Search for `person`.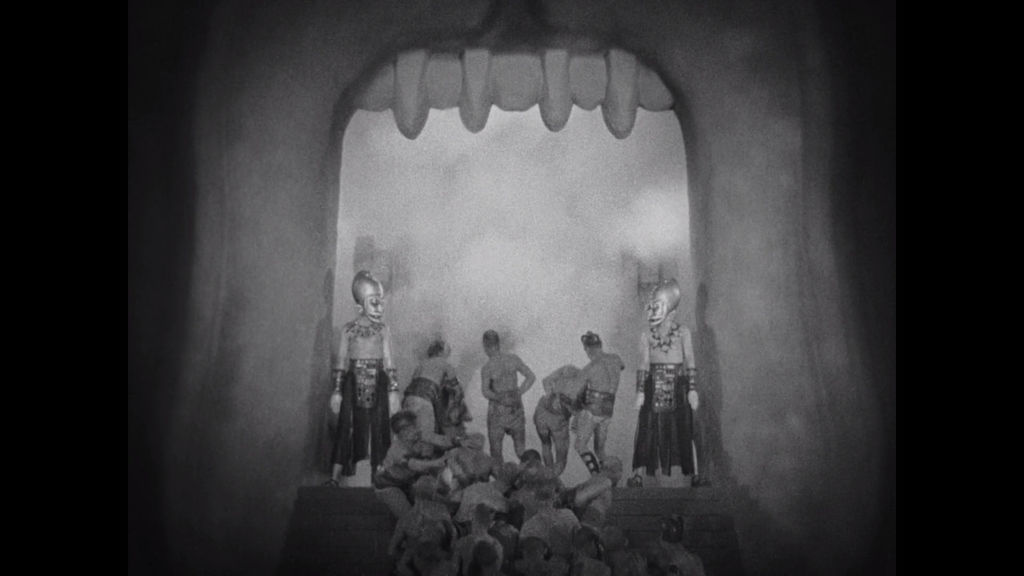
Found at box(507, 536, 572, 575).
